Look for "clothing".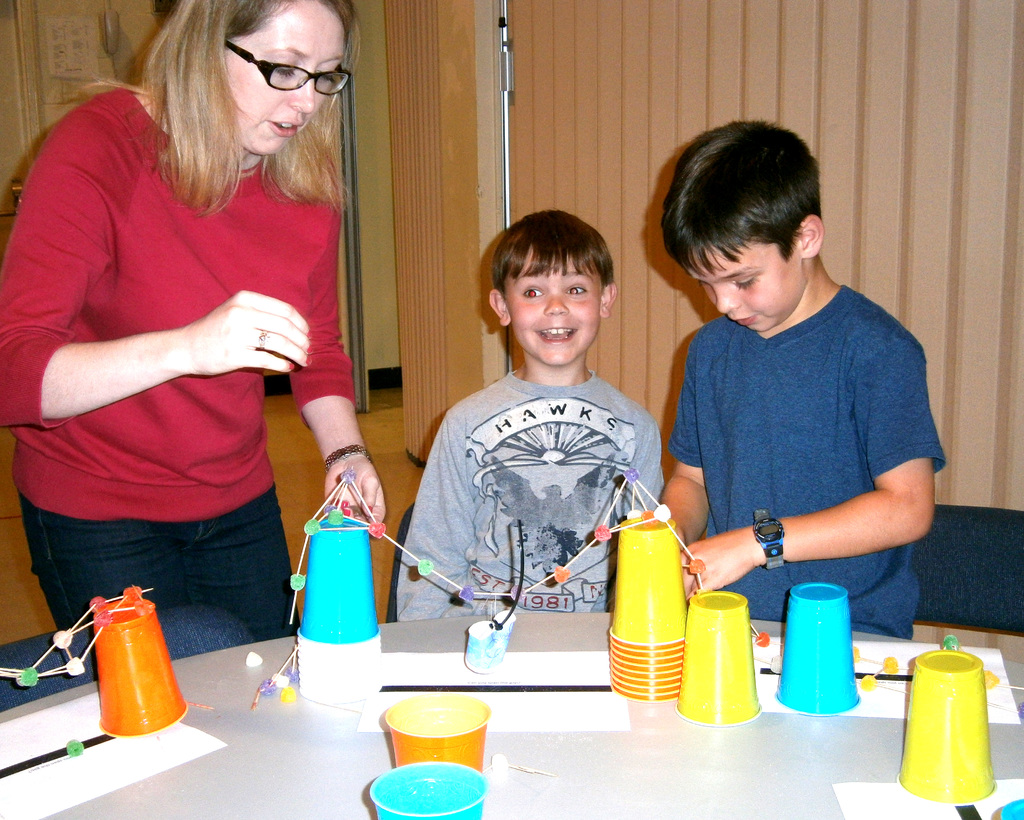
Found: region(397, 367, 665, 629).
